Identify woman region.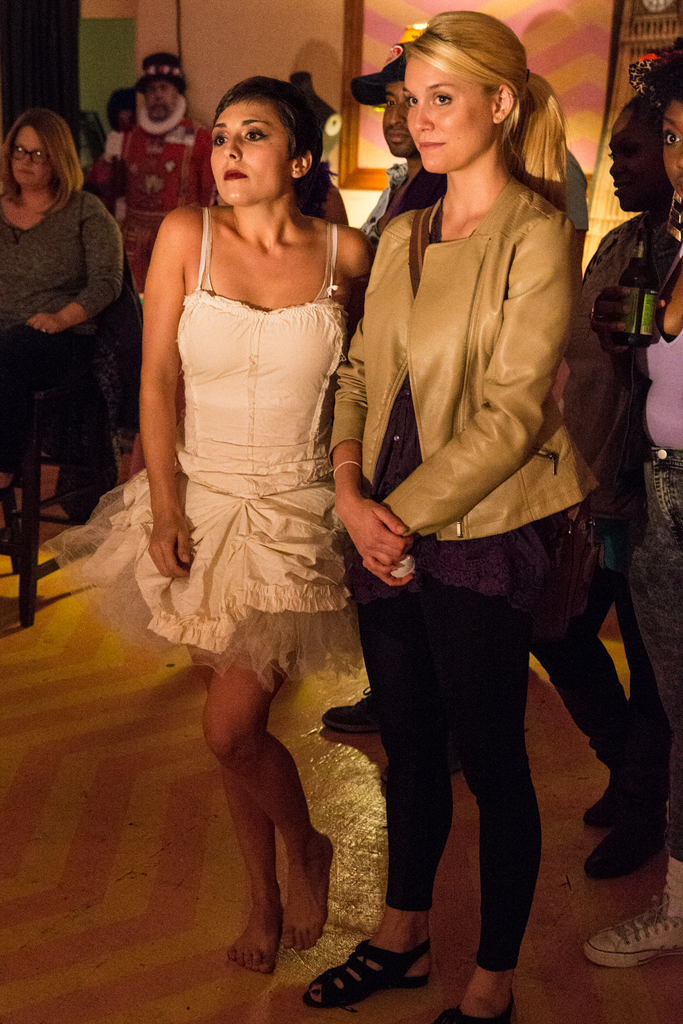
Region: bbox=(121, 58, 388, 767).
